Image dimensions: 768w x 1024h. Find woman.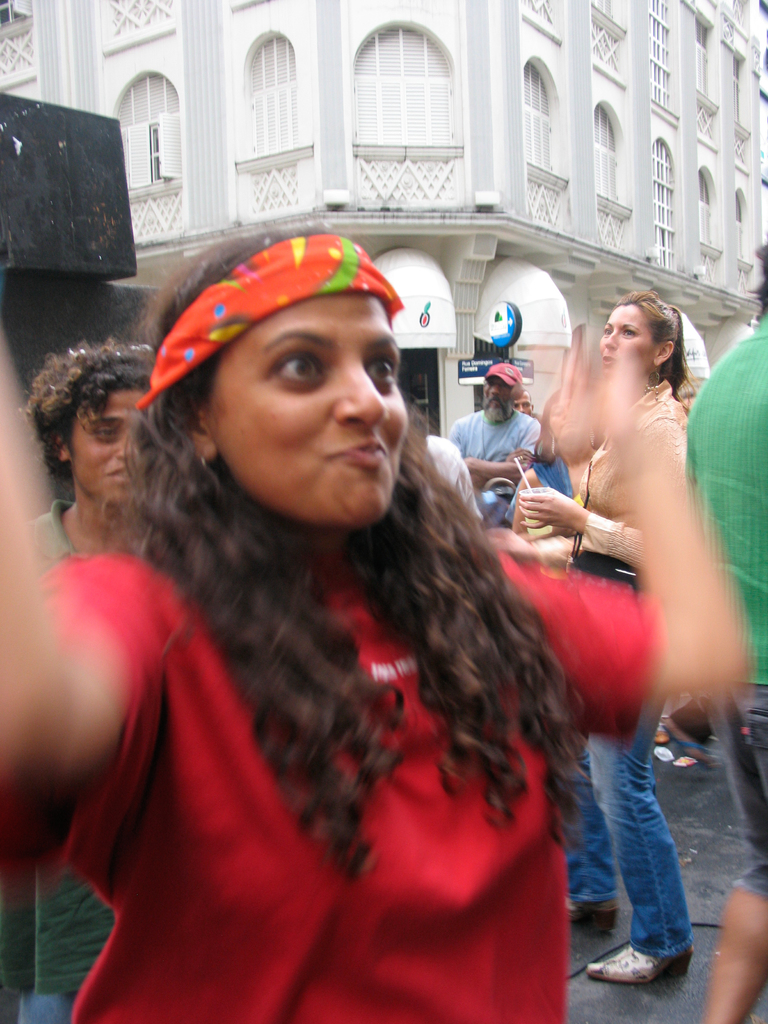
pyautogui.locateOnScreen(43, 221, 620, 1000).
